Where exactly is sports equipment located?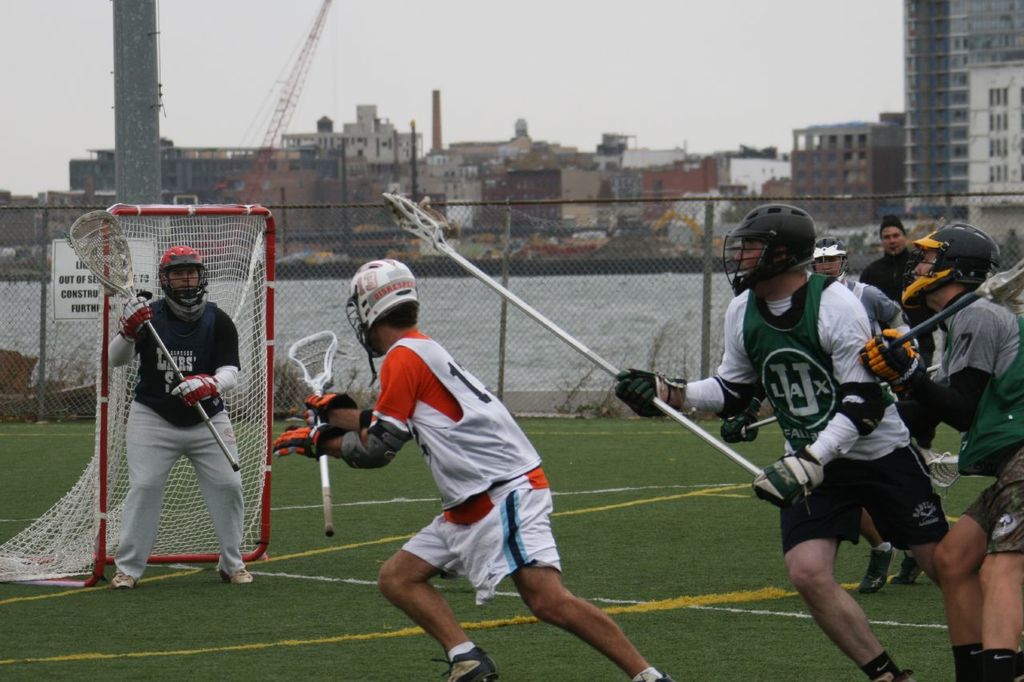
Its bounding box is <region>62, 210, 240, 473</region>.
